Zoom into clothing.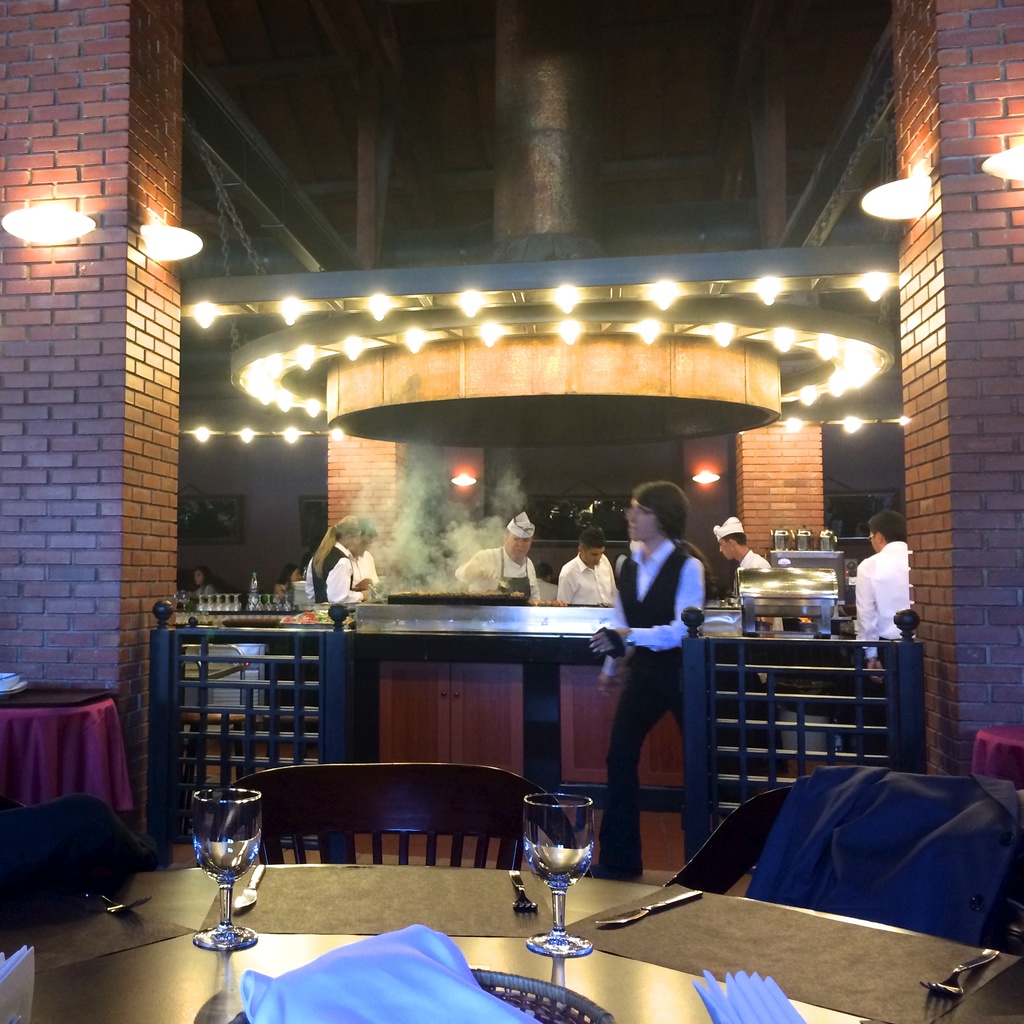
Zoom target: bbox=(307, 531, 360, 610).
